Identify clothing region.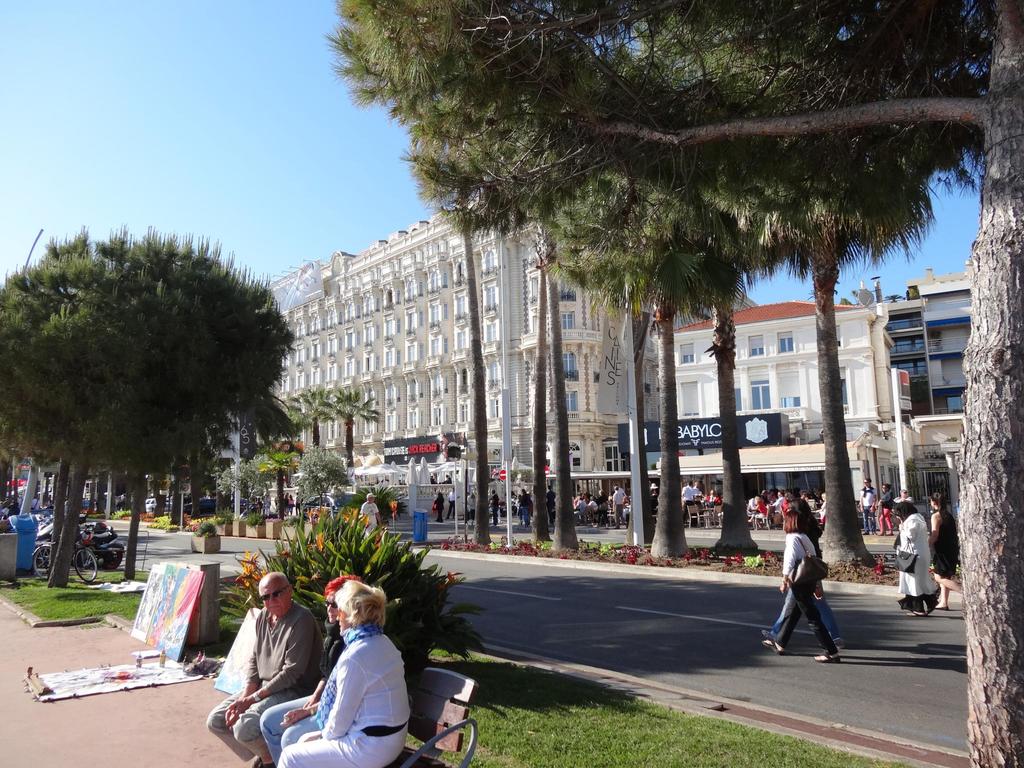
Region: 360 503 380 528.
